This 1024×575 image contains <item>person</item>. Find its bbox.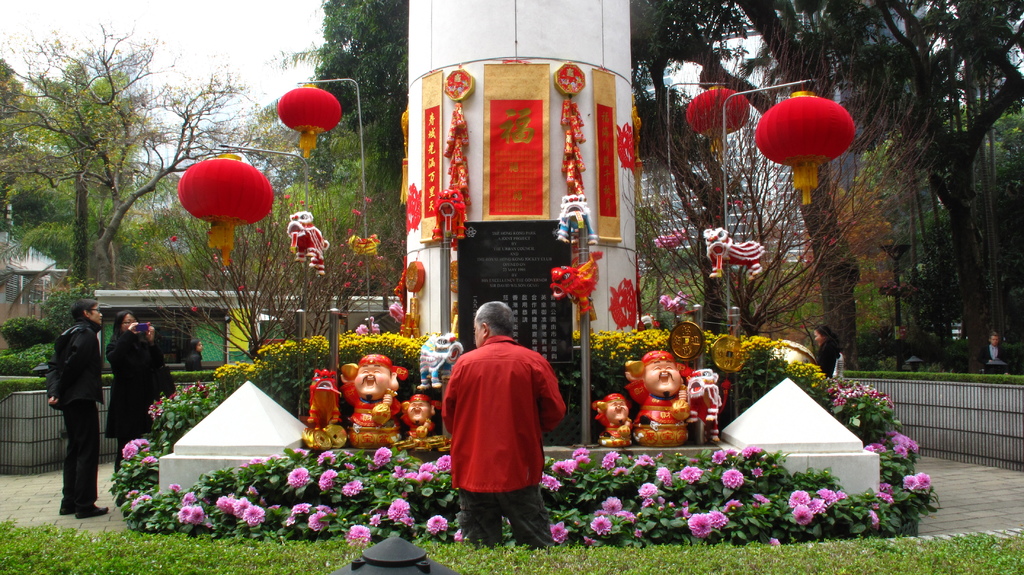
bbox=[980, 328, 1011, 375].
